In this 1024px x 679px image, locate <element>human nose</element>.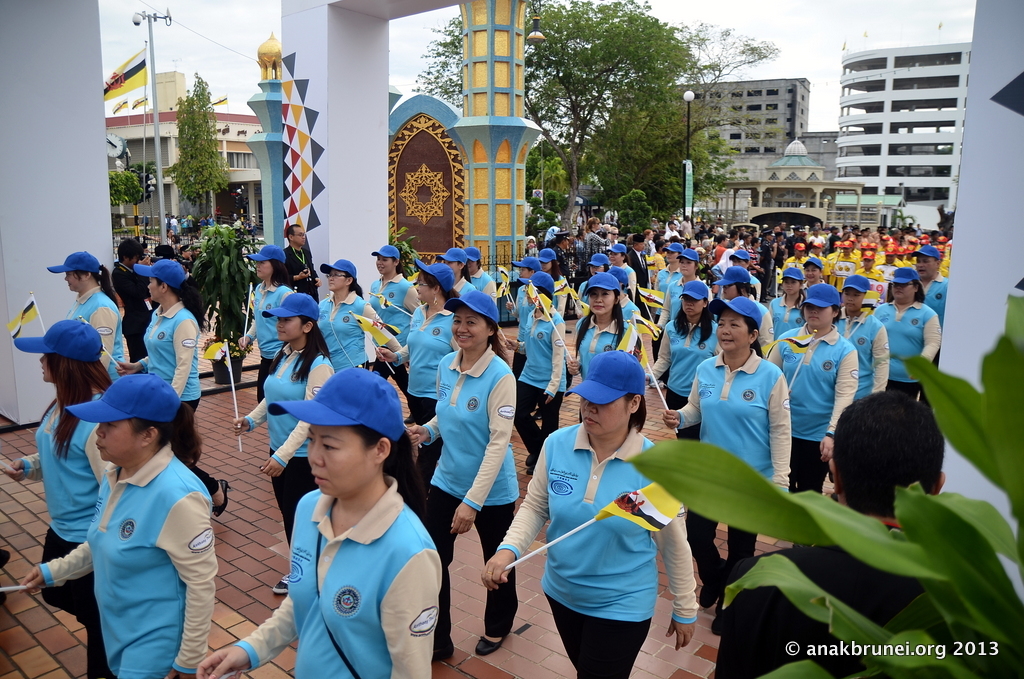
Bounding box: {"x1": 588, "y1": 402, "x2": 598, "y2": 414}.
